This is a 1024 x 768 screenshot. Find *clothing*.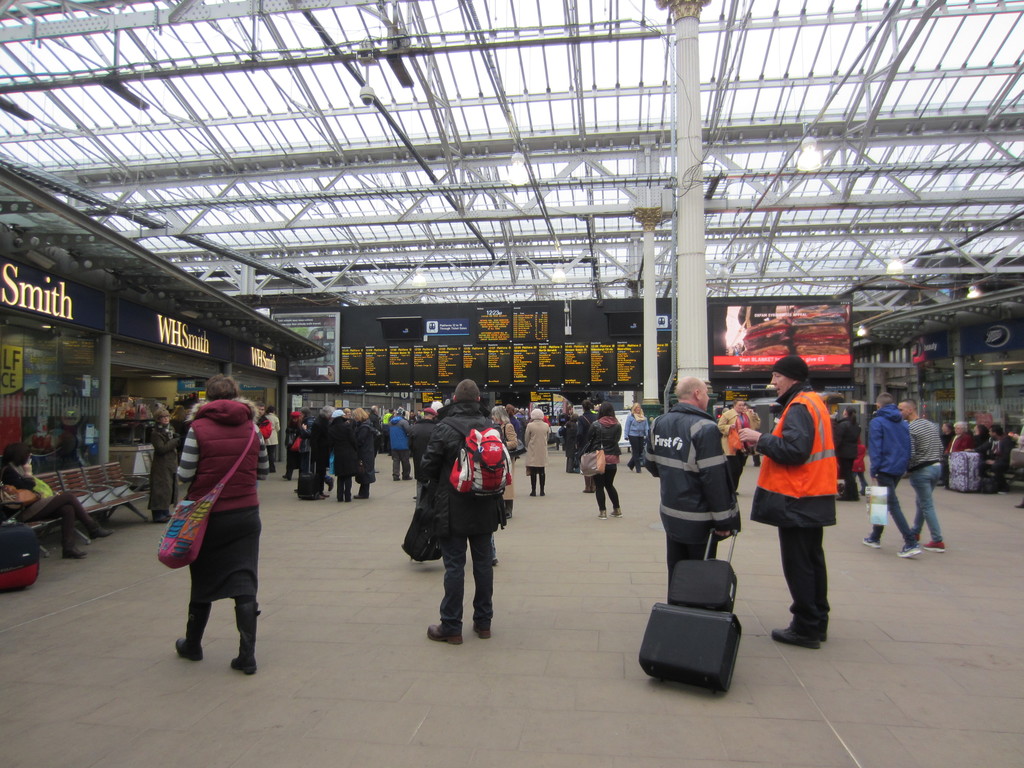
Bounding box: x1=975, y1=437, x2=1021, y2=484.
